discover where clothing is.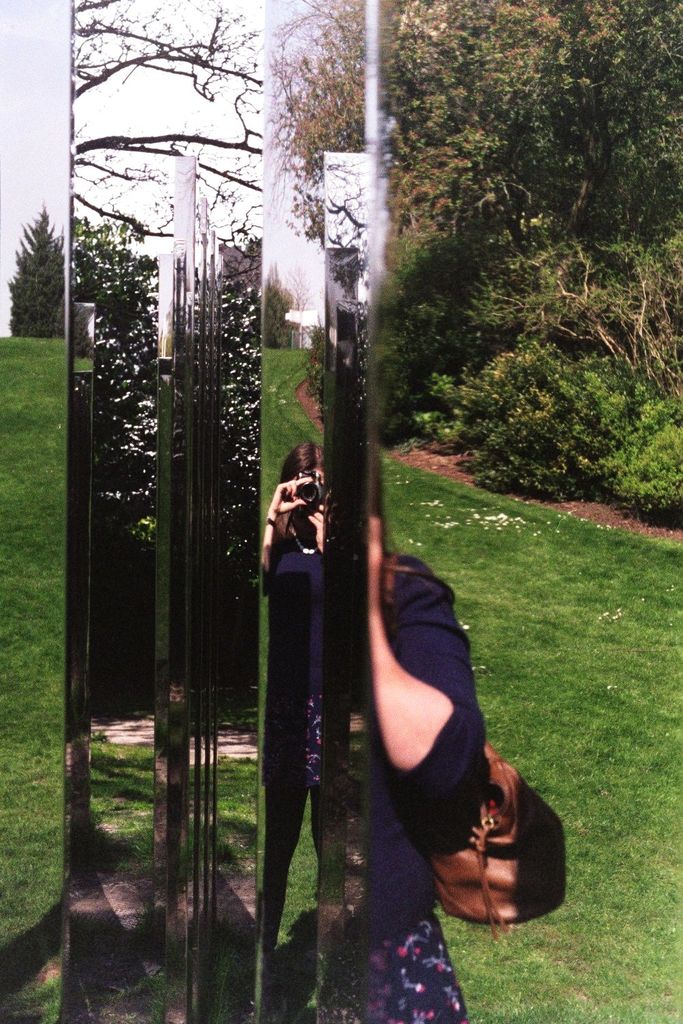
Discovered at left=366, top=556, right=490, bottom=1023.
